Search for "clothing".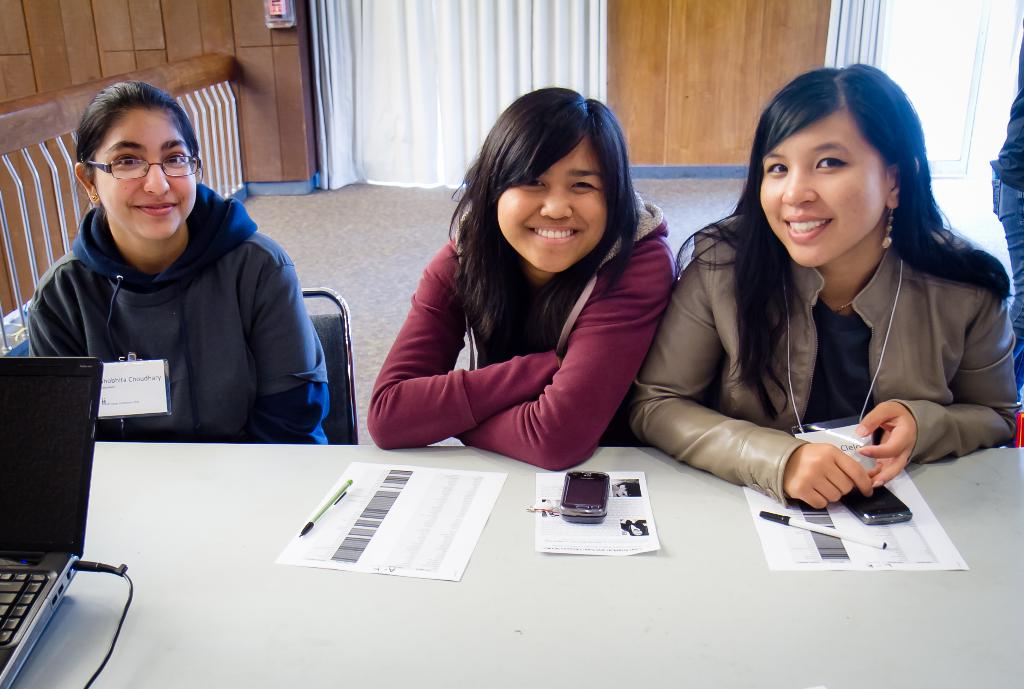
Found at <bbox>366, 188, 677, 473</bbox>.
